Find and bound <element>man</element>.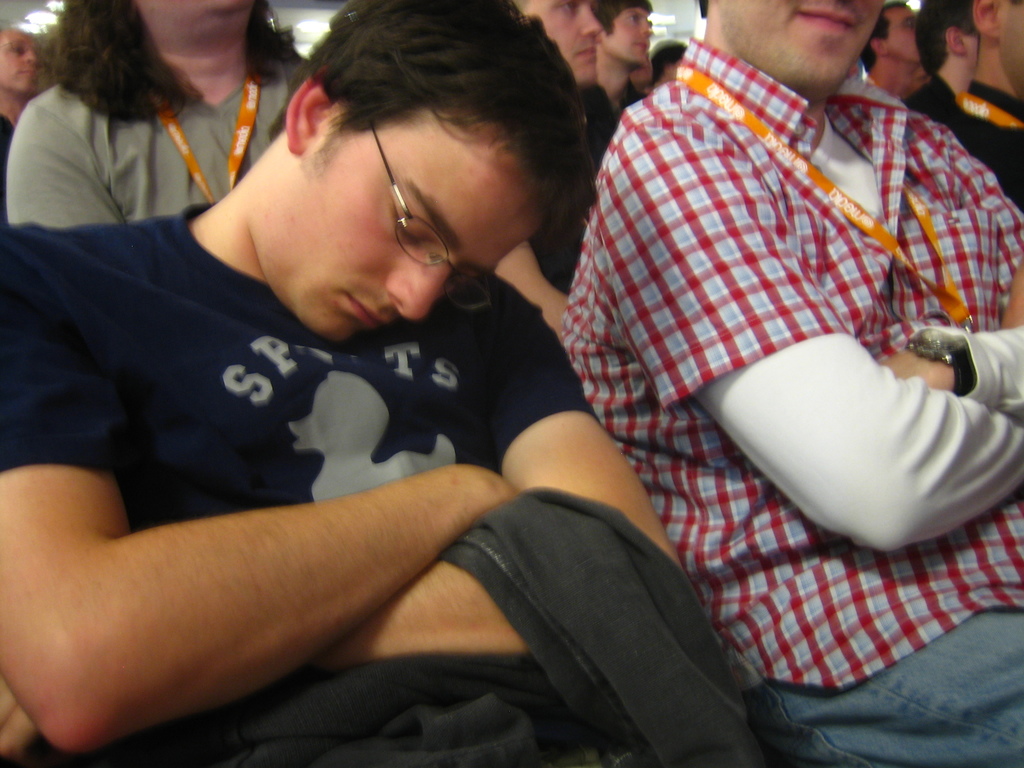
Bound: 549 0 1023 767.
